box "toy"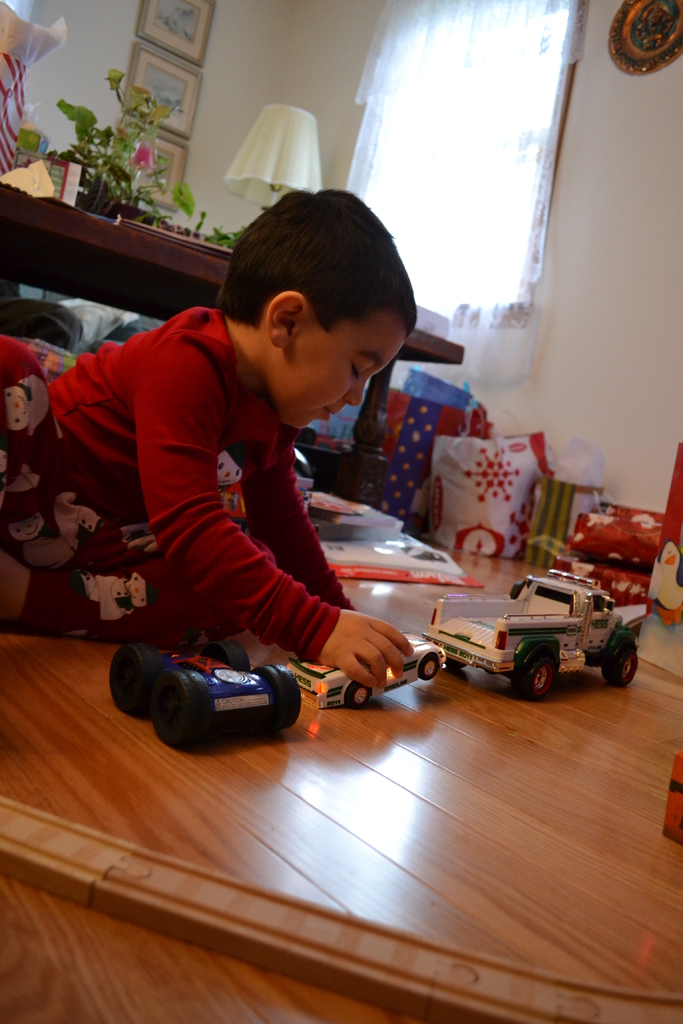
<box>642,433,682,636</box>
